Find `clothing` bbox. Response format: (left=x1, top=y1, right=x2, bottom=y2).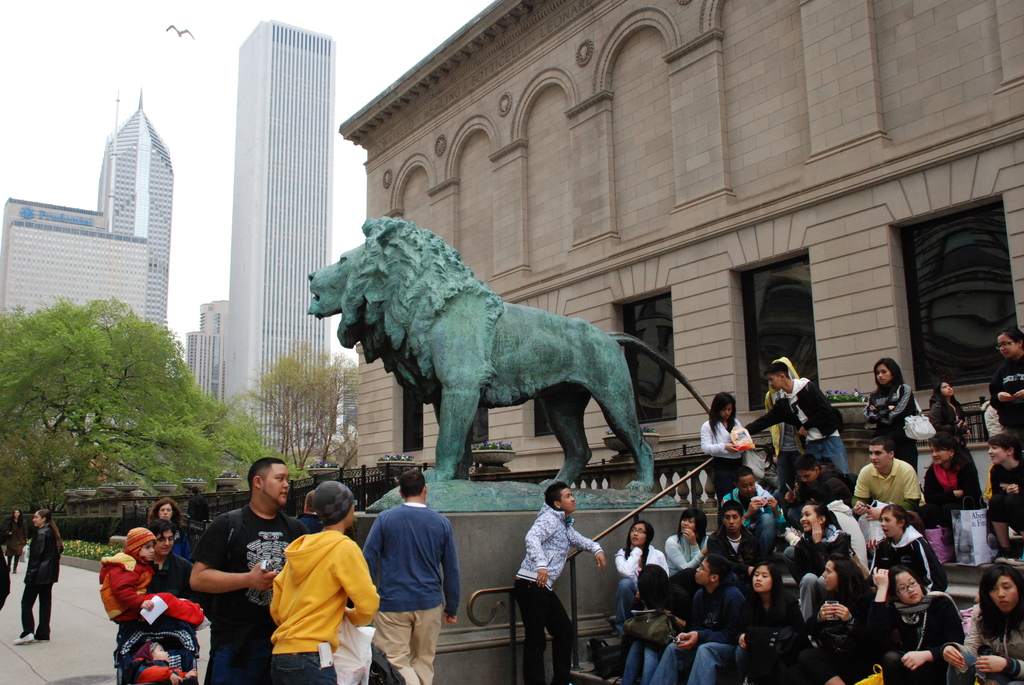
(left=699, top=414, right=749, bottom=498).
